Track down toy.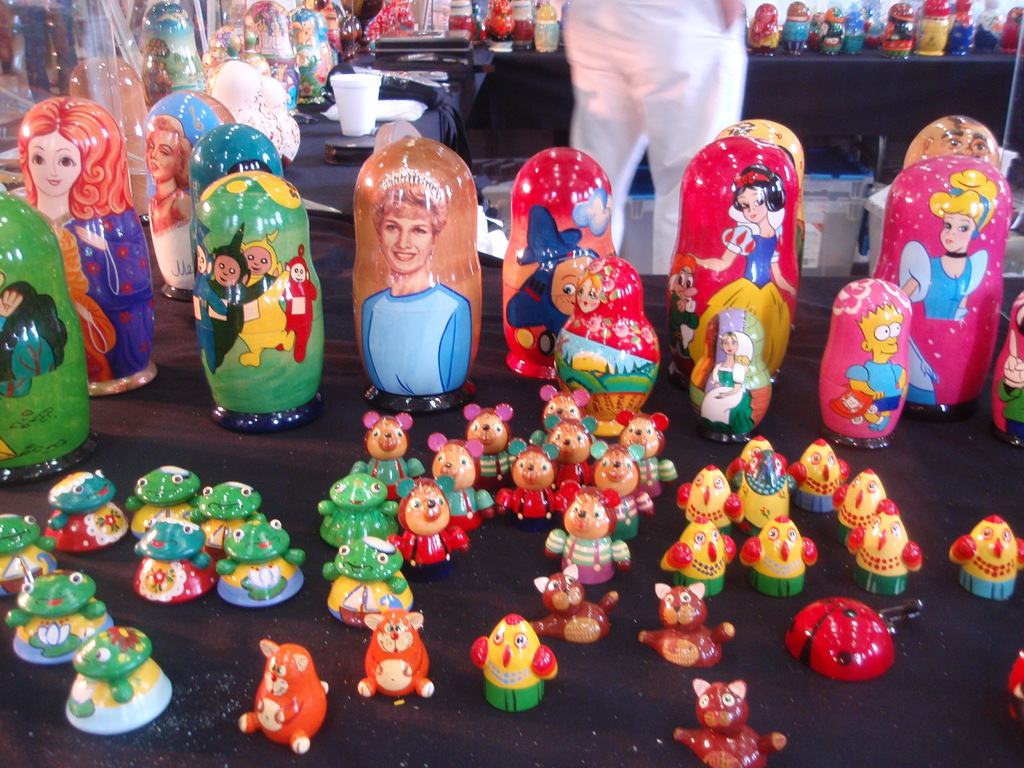
Tracked to left=317, top=537, right=408, bottom=630.
